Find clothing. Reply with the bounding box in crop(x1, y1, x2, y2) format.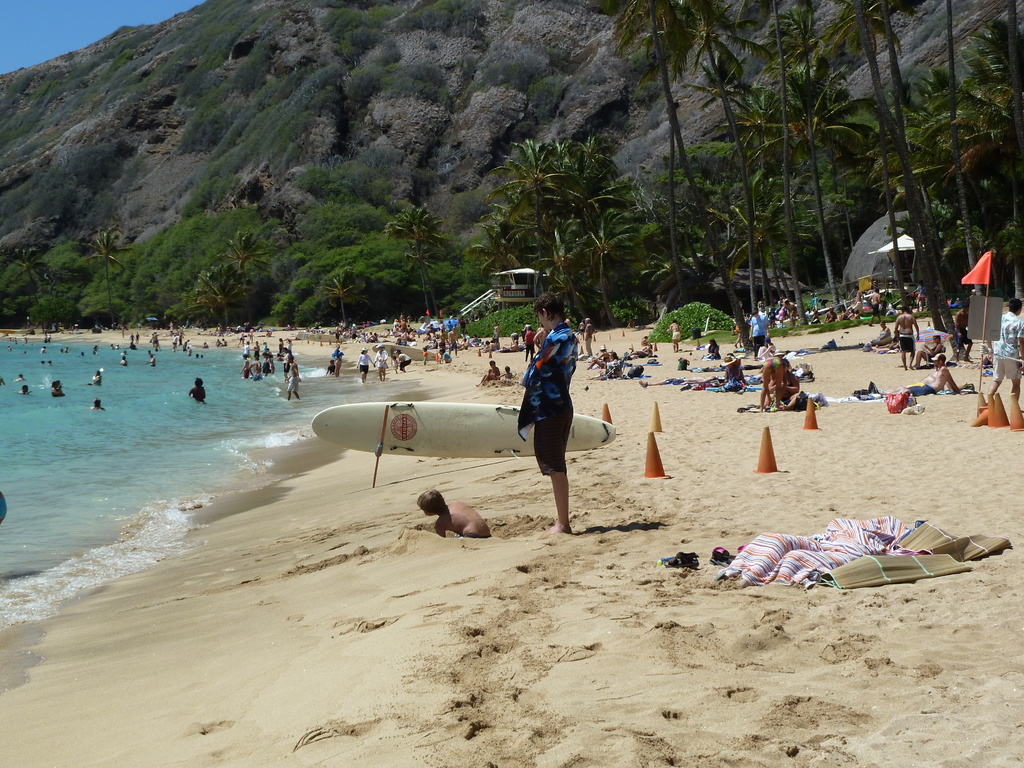
crop(524, 327, 536, 361).
